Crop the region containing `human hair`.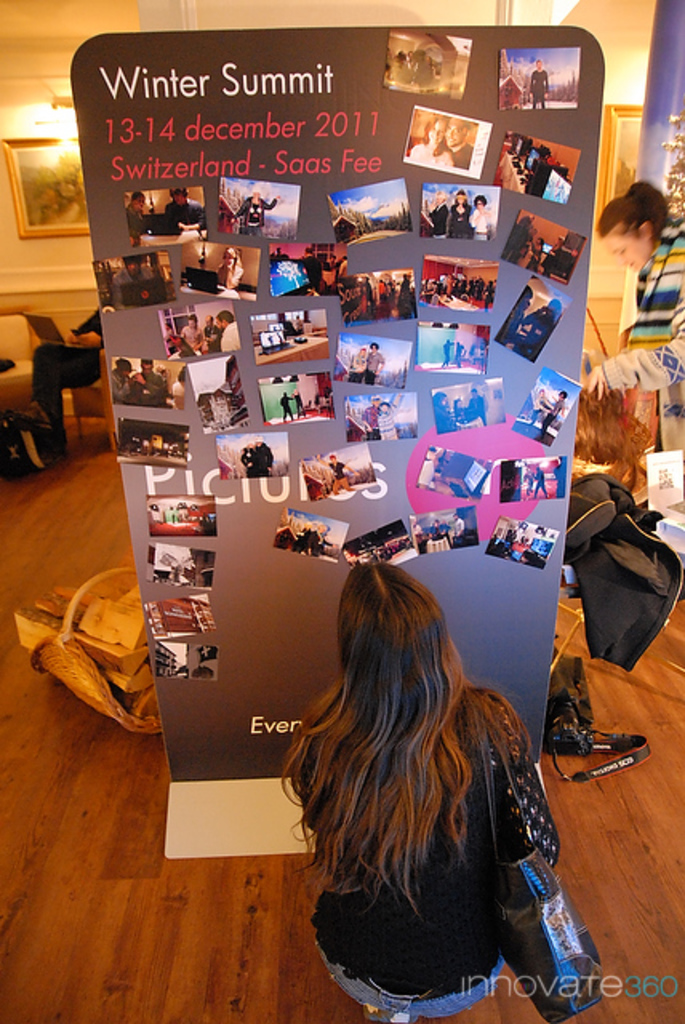
Crop region: <box>131,192,142,202</box>.
